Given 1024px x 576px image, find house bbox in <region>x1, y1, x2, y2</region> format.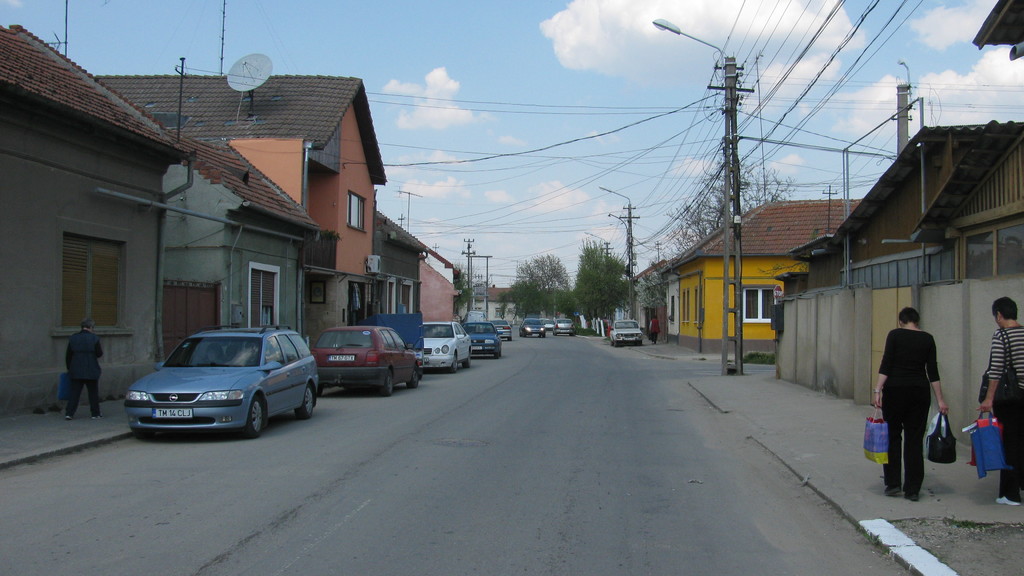
<region>368, 207, 465, 349</region>.
